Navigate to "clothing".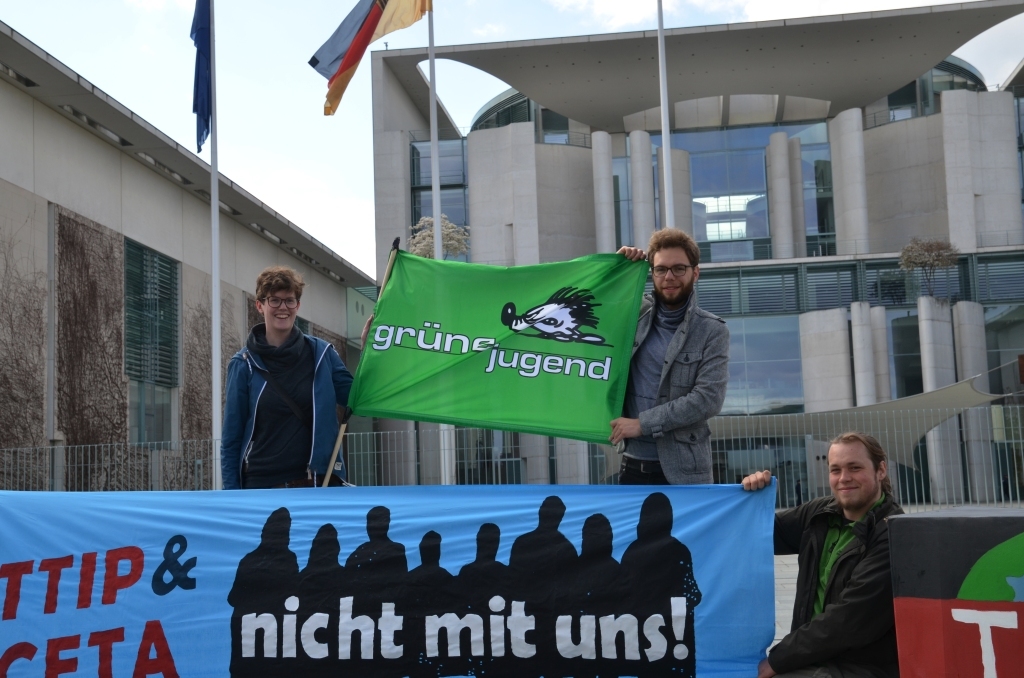
Navigation target: rect(223, 317, 356, 489).
